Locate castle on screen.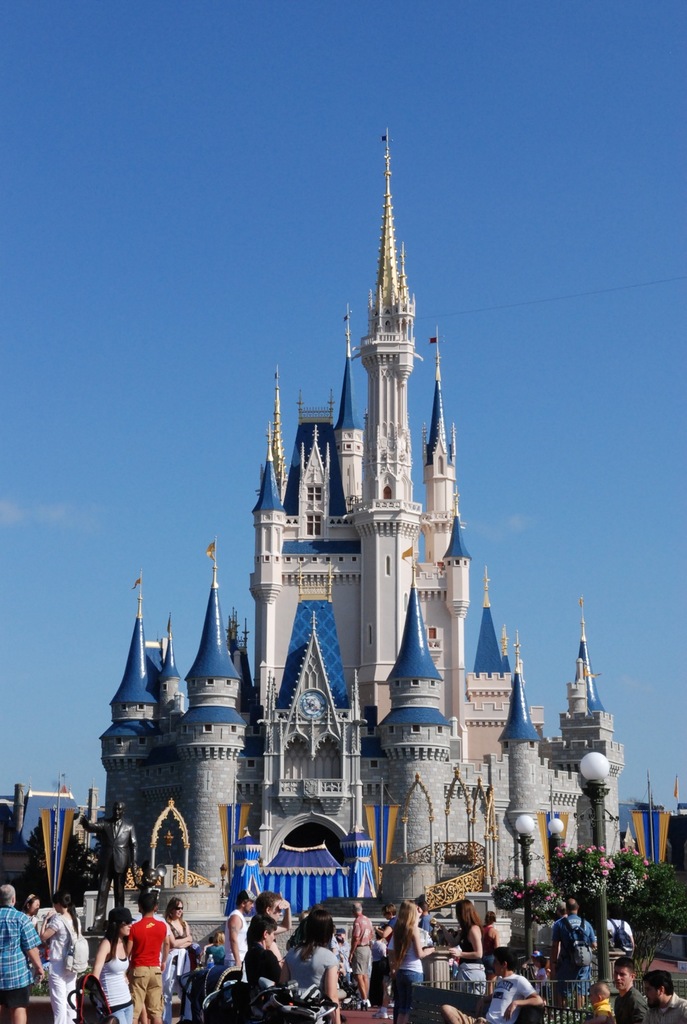
On screen at <bbox>91, 125, 629, 963</bbox>.
